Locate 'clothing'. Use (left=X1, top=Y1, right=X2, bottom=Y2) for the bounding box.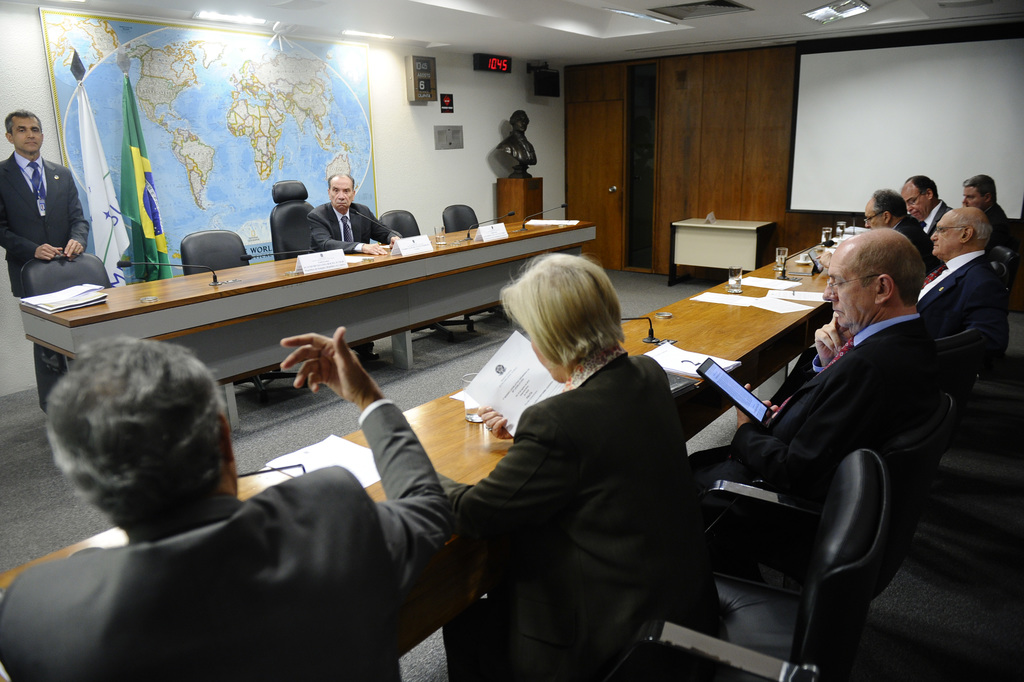
(left=923, top=188, right=951, bottom=238).
